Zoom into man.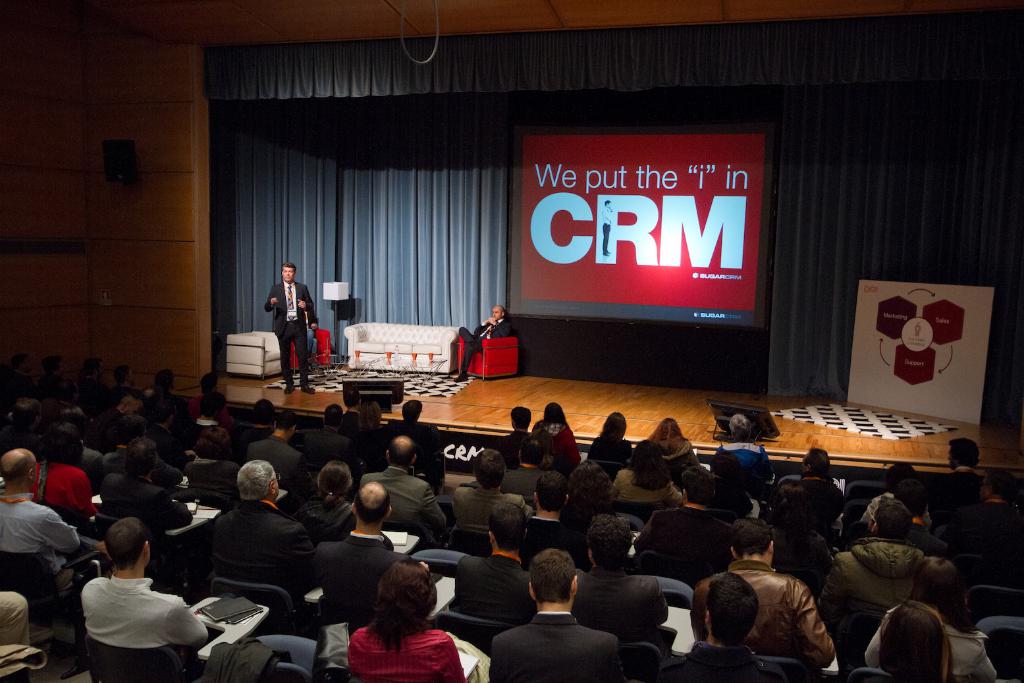
Zoom target: box=[818, 501, 930, 631].
